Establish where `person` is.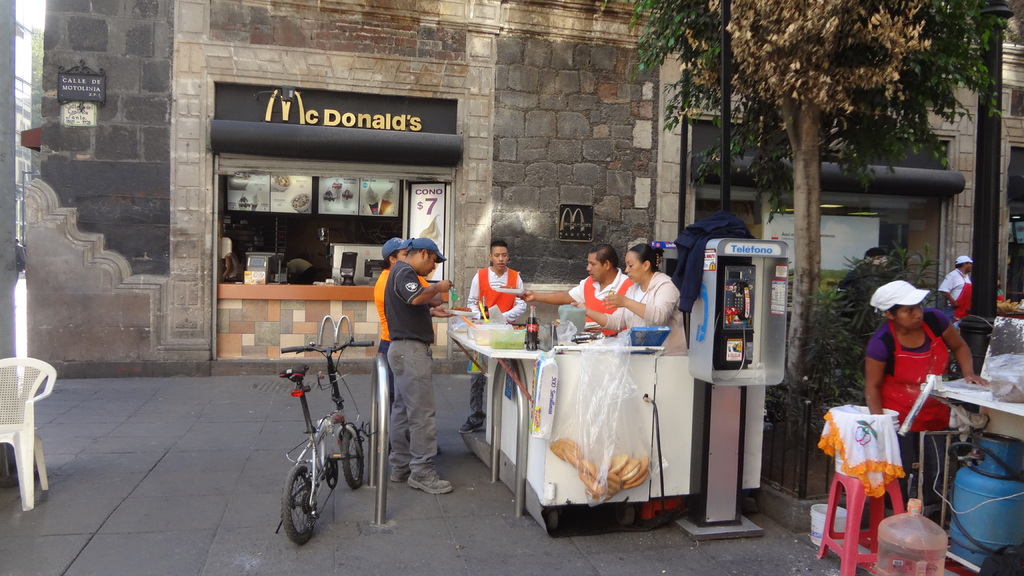
Established at Rect(567, 246, 693, 358).
